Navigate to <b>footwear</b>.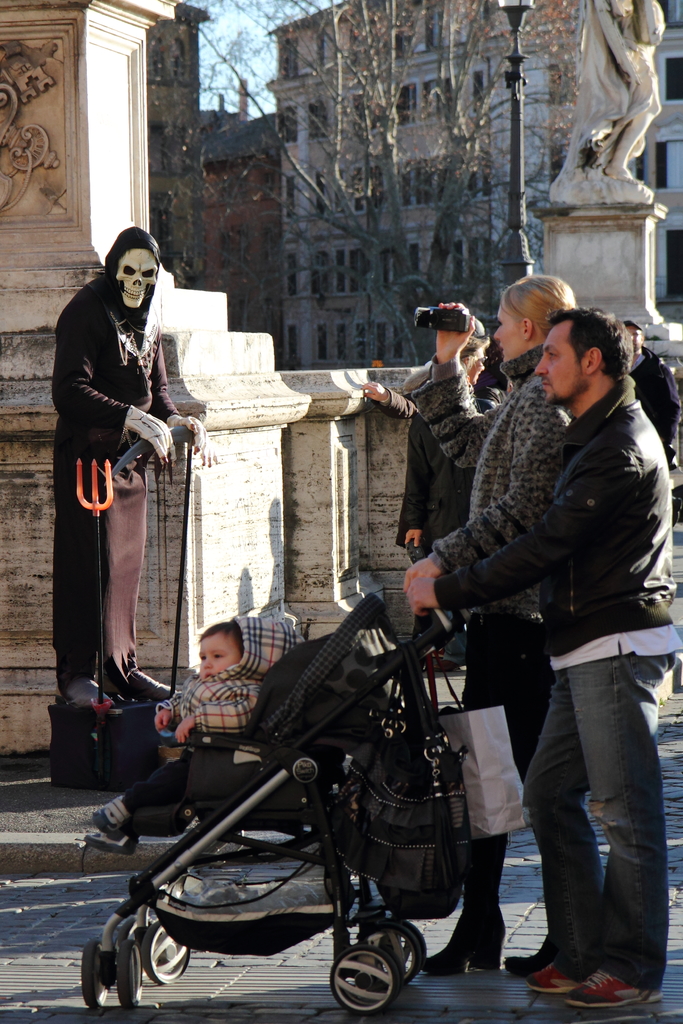
Navigation target: (x1=555, y1=940, x2=655, y2=1005).
